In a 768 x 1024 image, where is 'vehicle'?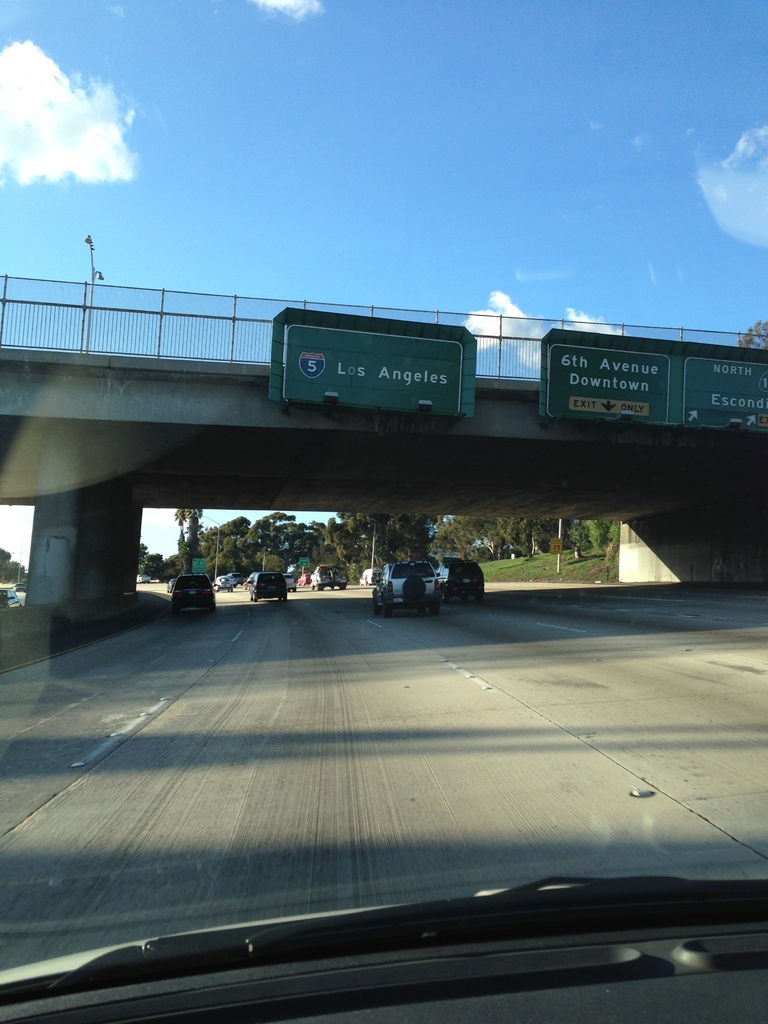
locate(133, 570, 152, 584).
